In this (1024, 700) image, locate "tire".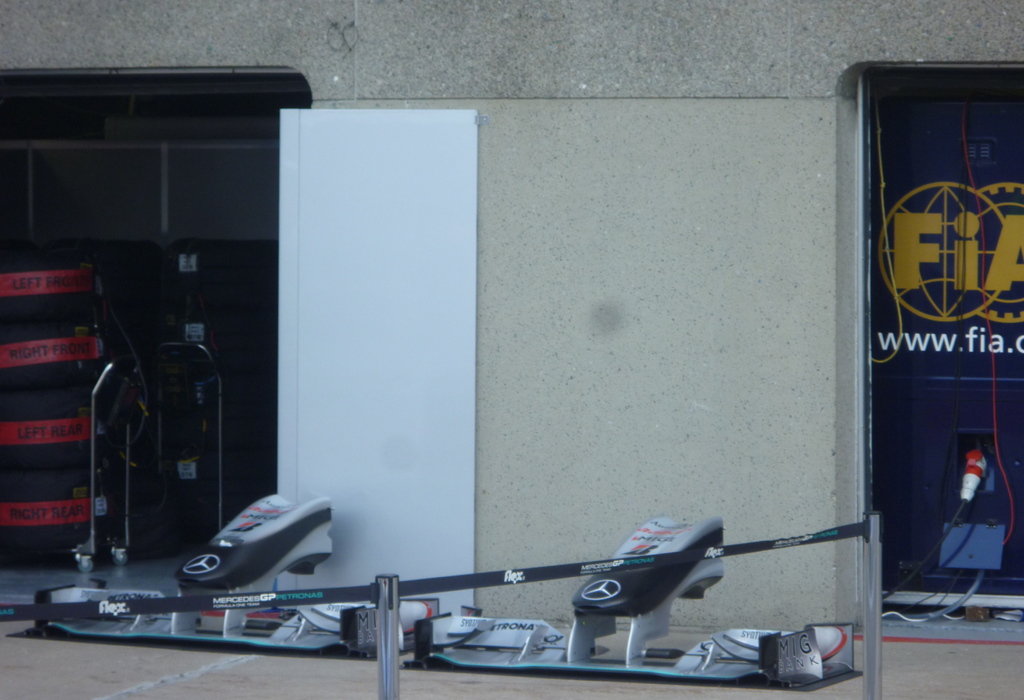
Bounding box: left=0, top=468, right=106, bottom=558.
